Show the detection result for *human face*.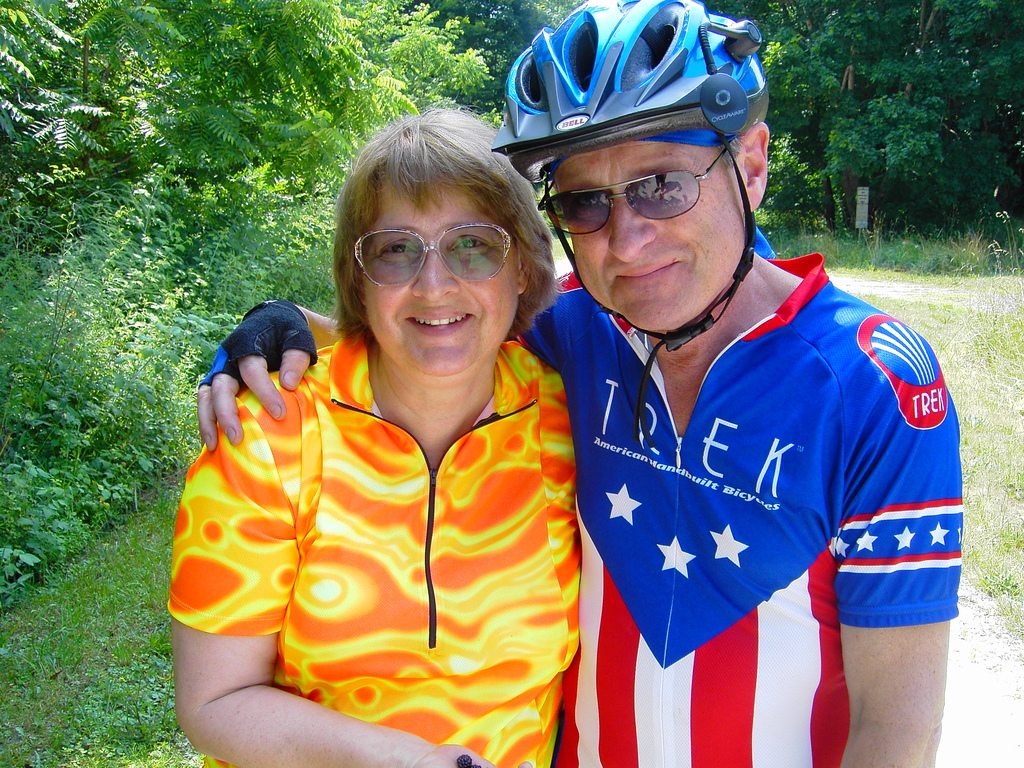
{"x1": 358, "y1": 184, "x2": 516, "y2": 378}.
